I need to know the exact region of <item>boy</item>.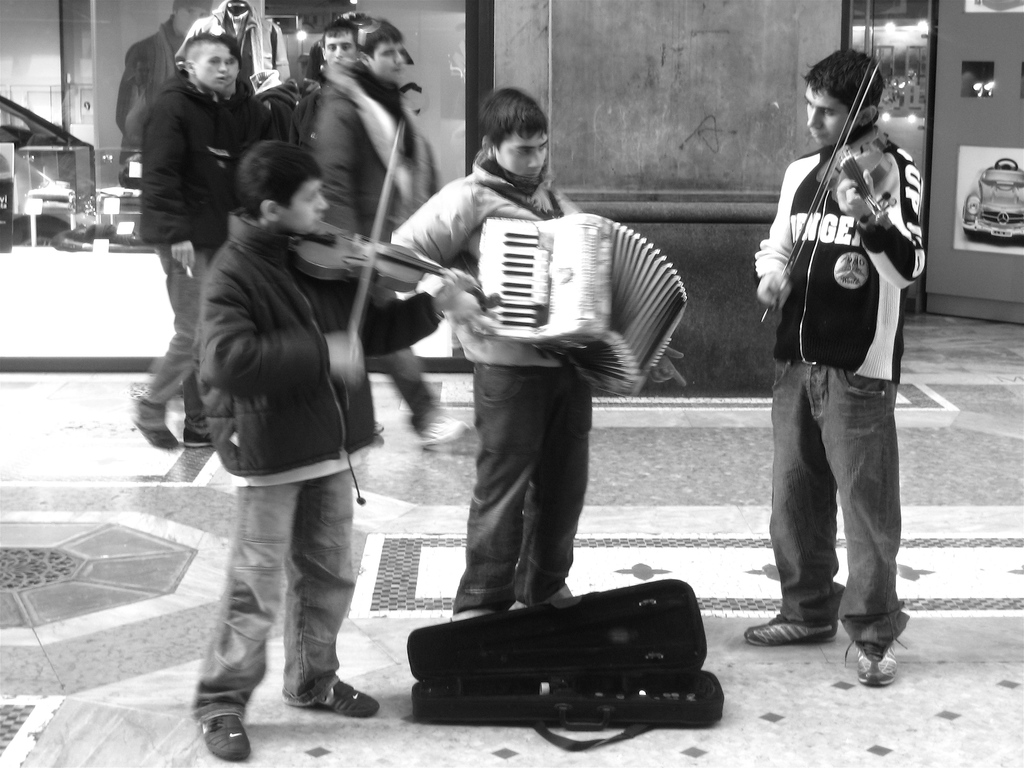
Region: l=190, t=147, r=477, b=764.
